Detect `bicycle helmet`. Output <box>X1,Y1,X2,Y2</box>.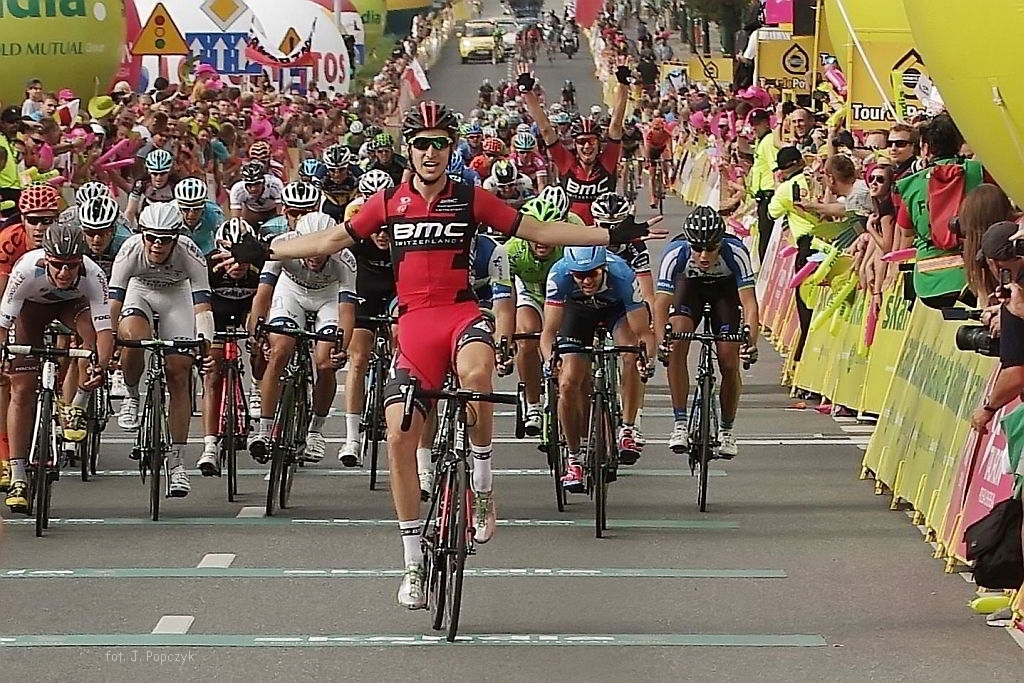
<box>682,203,727,243</box>.
